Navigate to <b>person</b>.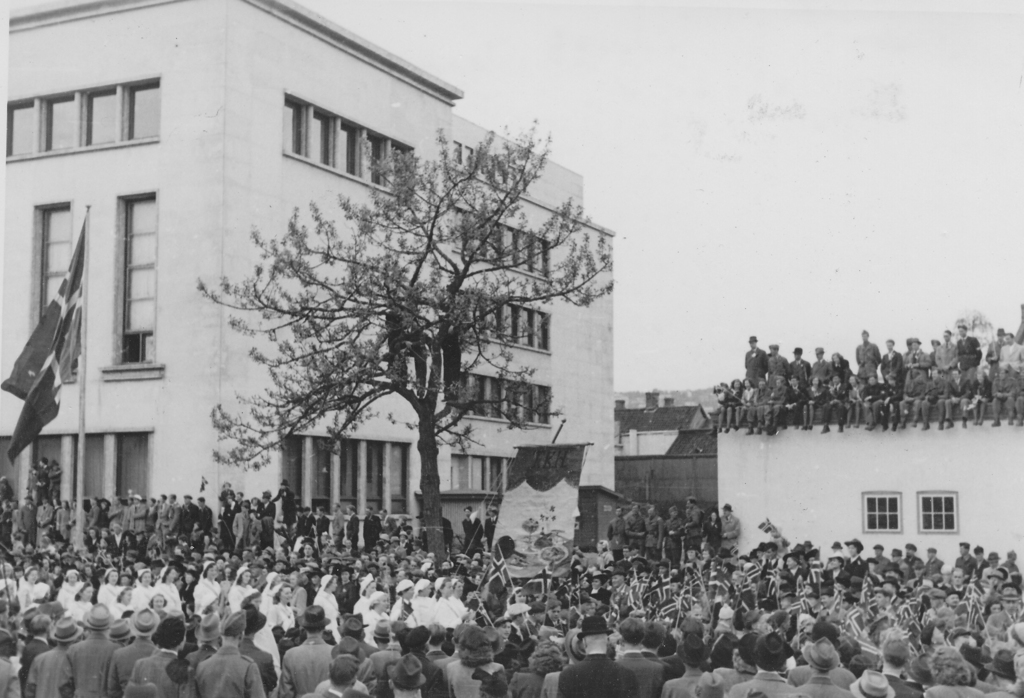
Navigation target: (x1=556, y1=611, x2=637, y2=697).
